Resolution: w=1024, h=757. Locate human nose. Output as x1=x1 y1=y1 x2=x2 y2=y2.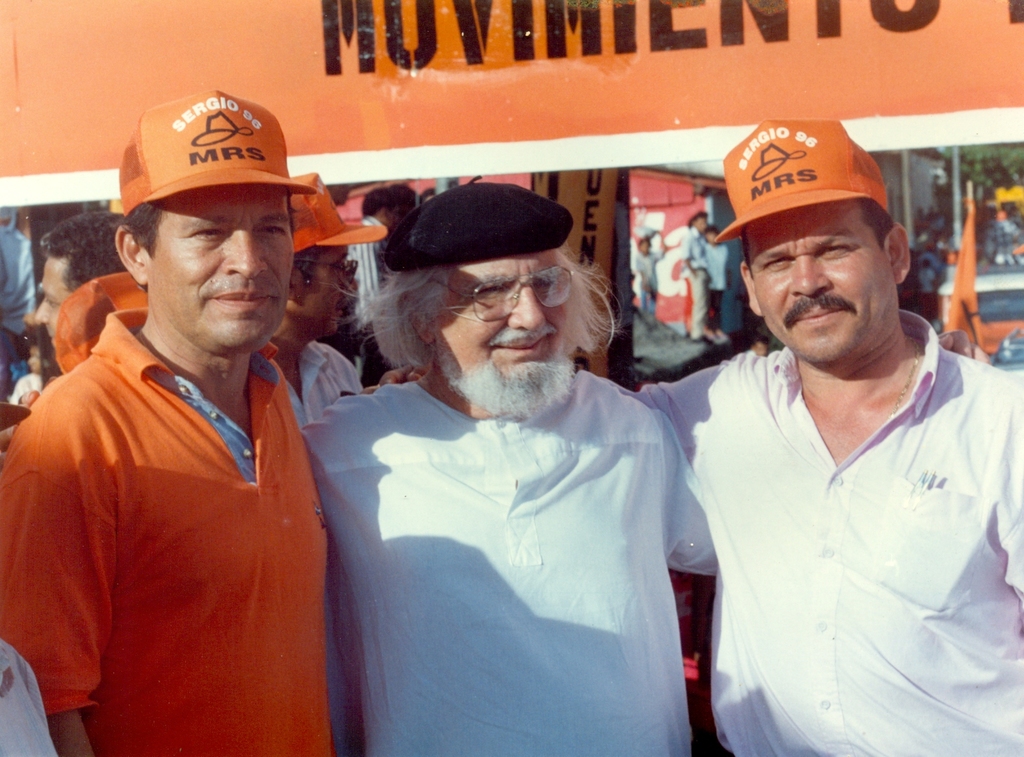
x1=221 y1=223 x2=269 y2=282.
